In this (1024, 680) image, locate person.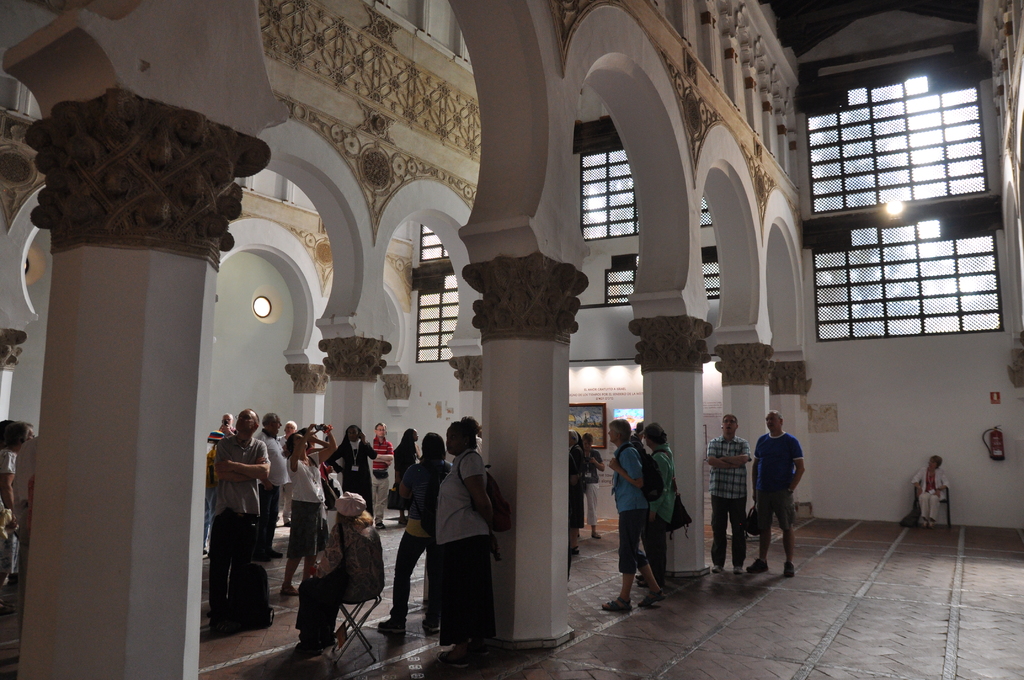
Bounding box: box(390, 429, 456, 635).
